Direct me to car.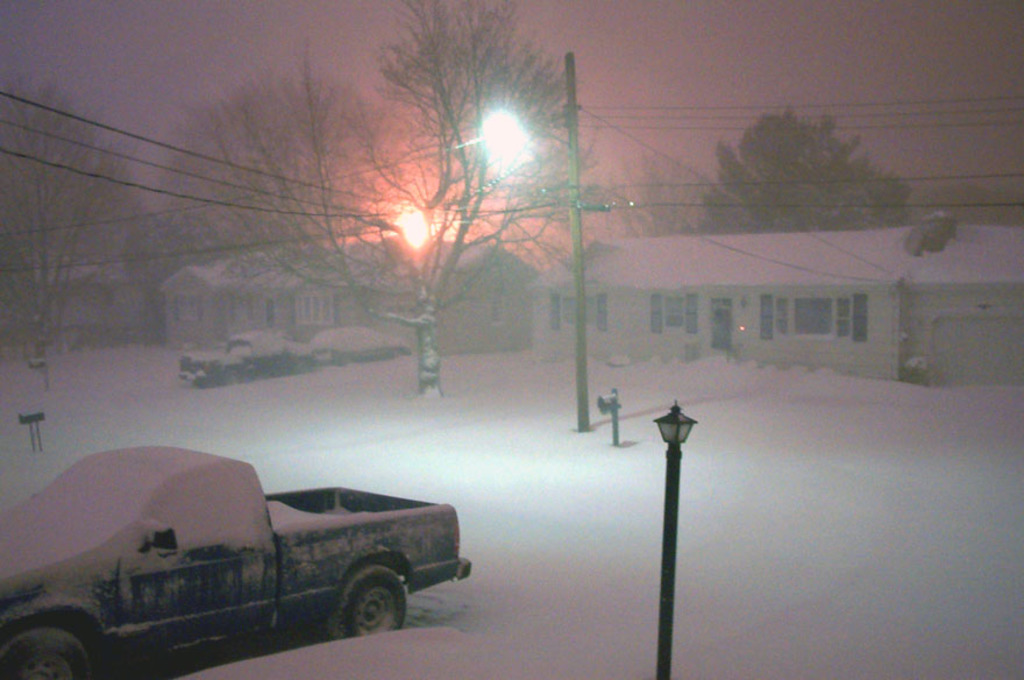
Direction: [318, 324, 411, 368].
